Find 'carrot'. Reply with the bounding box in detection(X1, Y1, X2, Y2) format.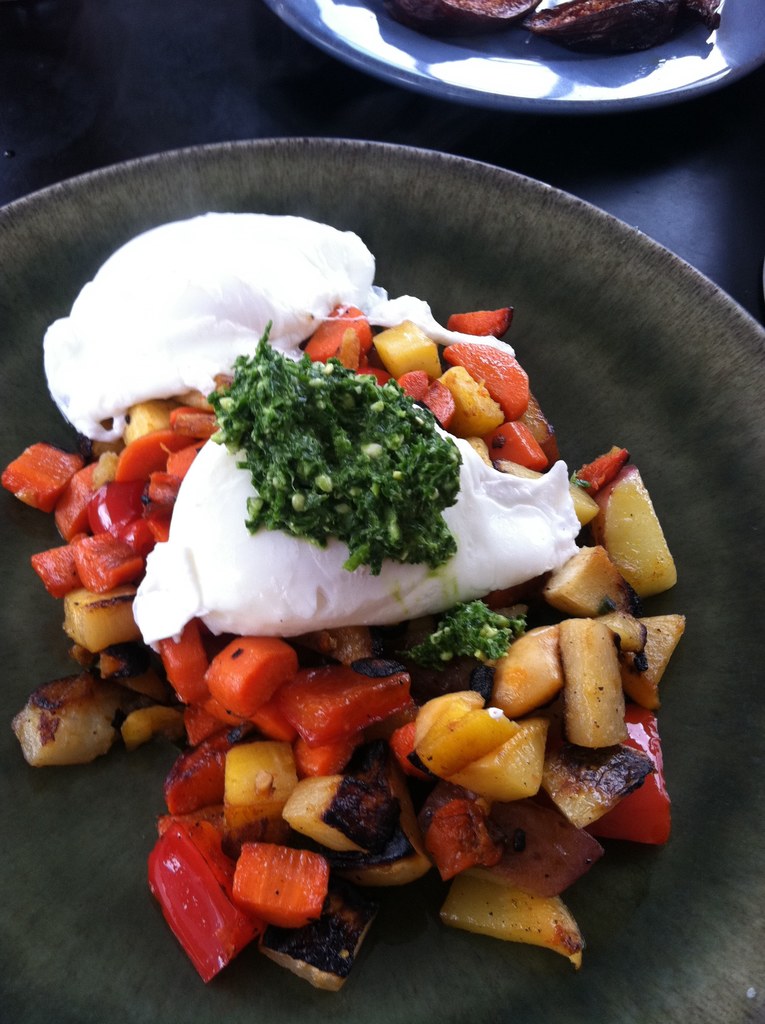
detection(58, 465, 101, 543).
